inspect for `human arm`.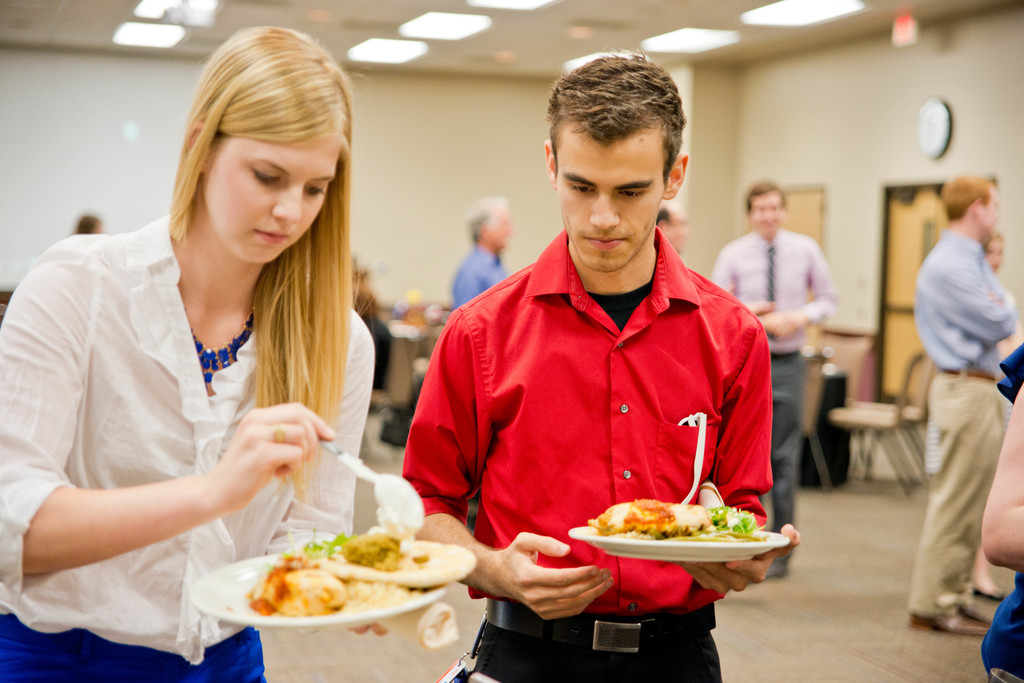
Inspection: (457, 261, 476, 306).
